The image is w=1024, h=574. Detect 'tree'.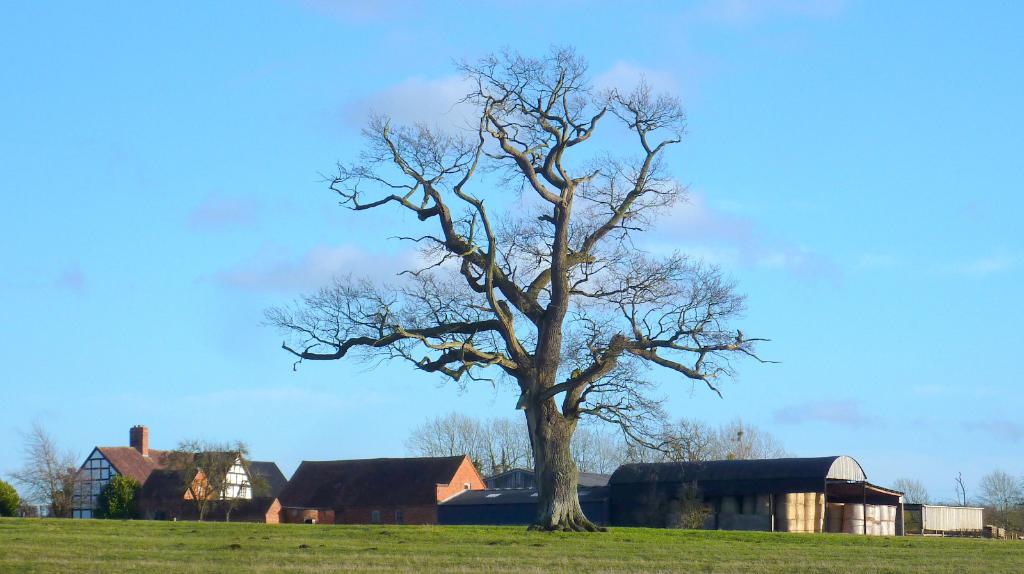
Detection: (left=972, top=471, right=1021, bottom=535).
